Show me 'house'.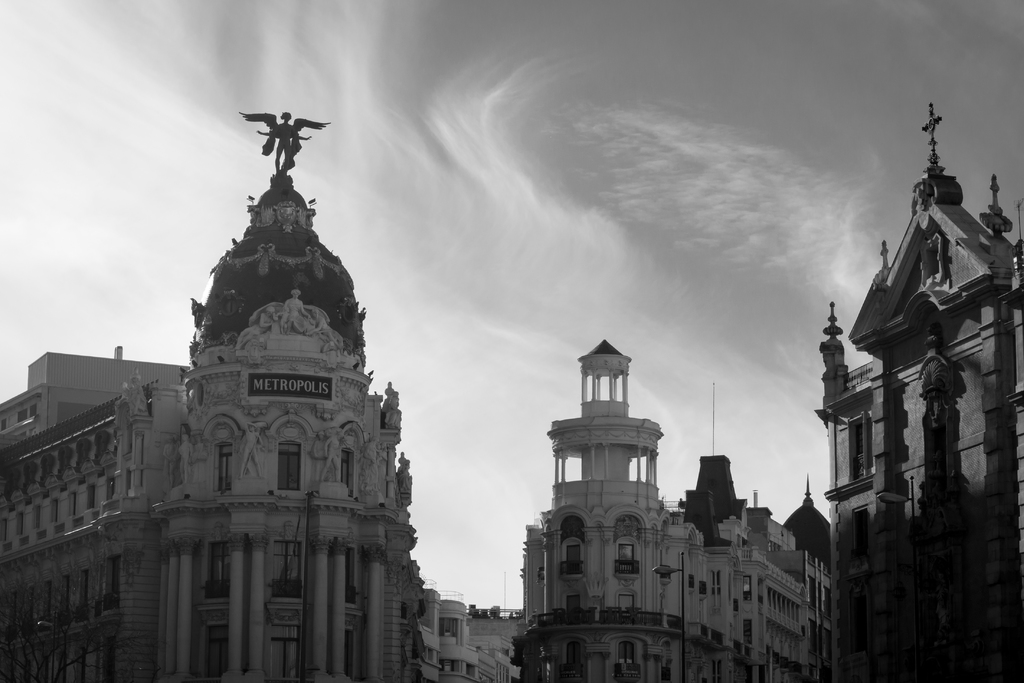
'house' is here: <region>498, 342, 847, 652</region>.
